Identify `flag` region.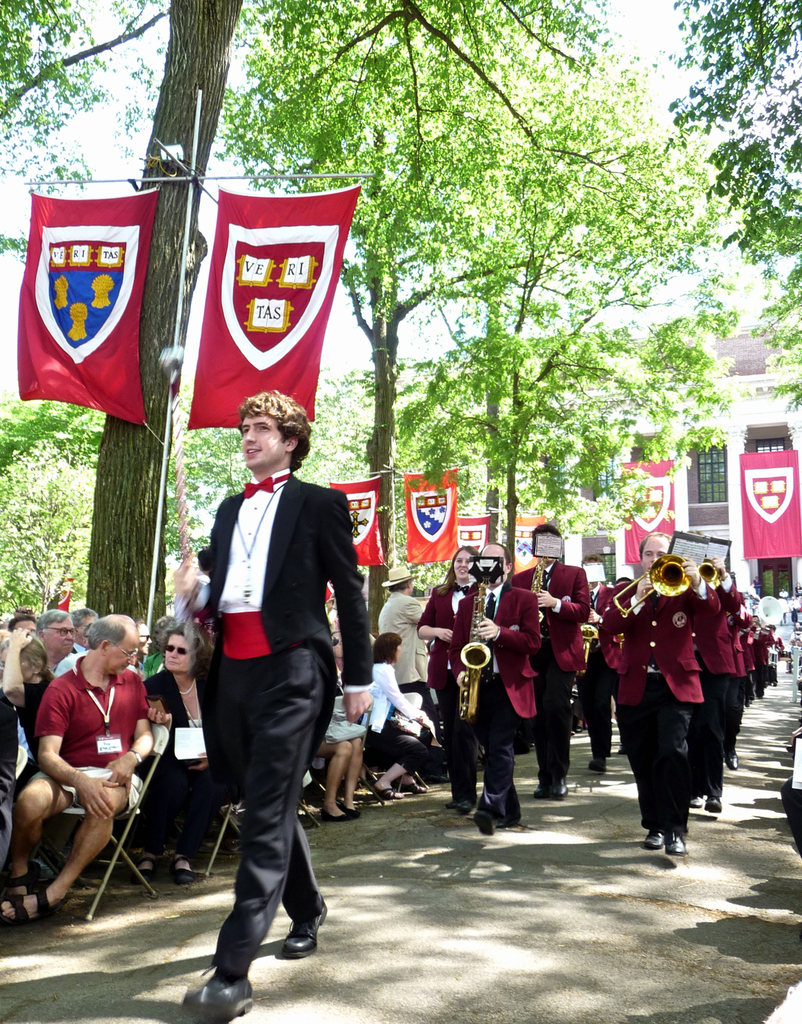
Region: bbox(747, 456, 801, 573).
